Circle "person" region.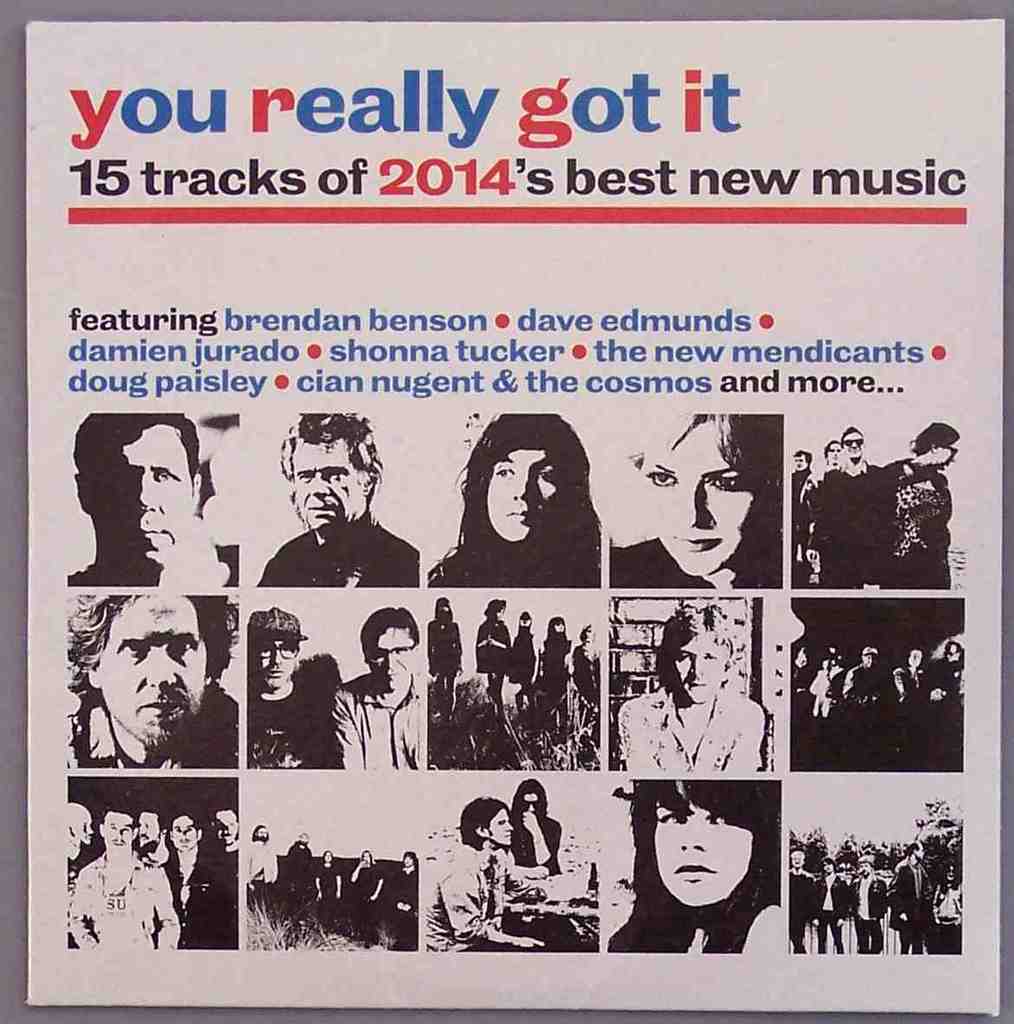
Region: <region>277, 835, 322, 909</region>.
